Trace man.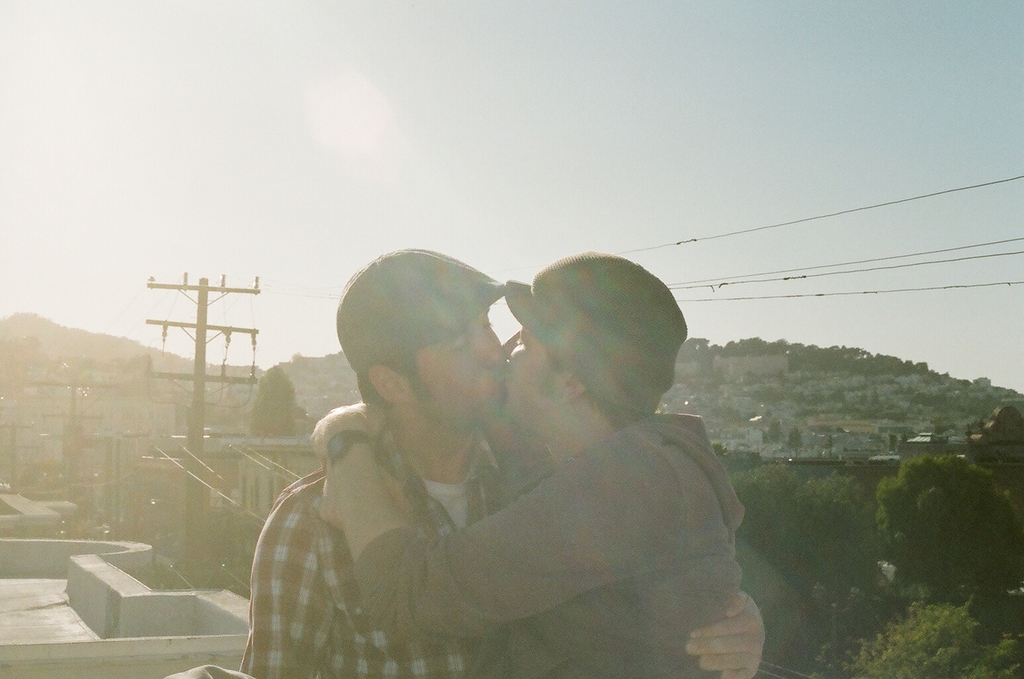
Traced to (303, 248, 742, 678).
